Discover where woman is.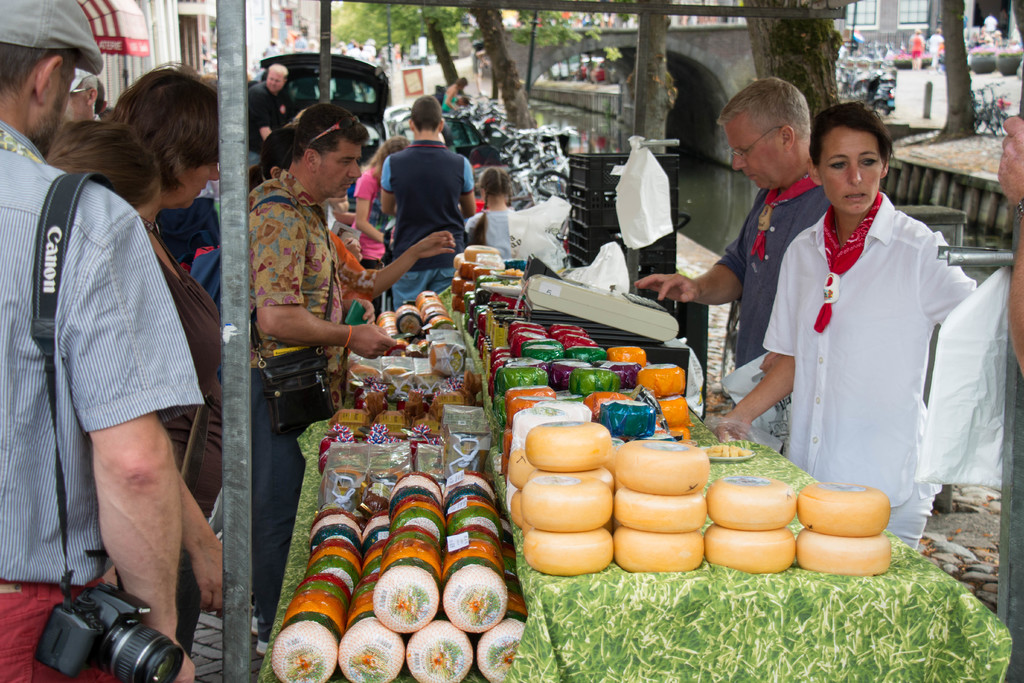
Discovered at 442 74 468 113.
